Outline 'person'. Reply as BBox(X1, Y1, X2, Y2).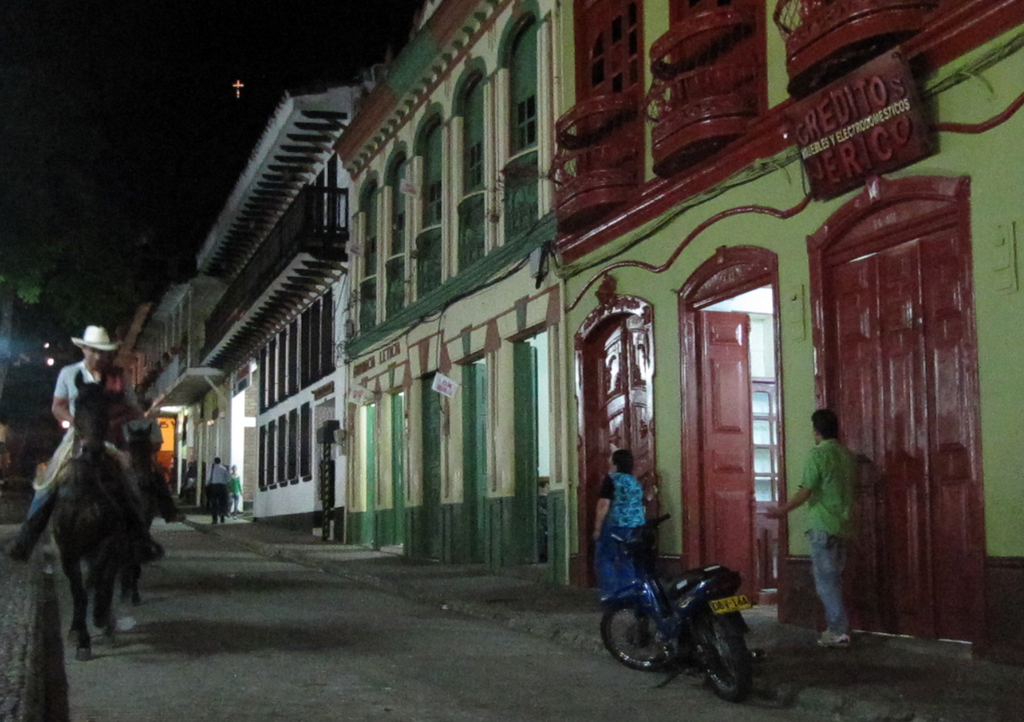
BBox(788, 398, 872, 654).
